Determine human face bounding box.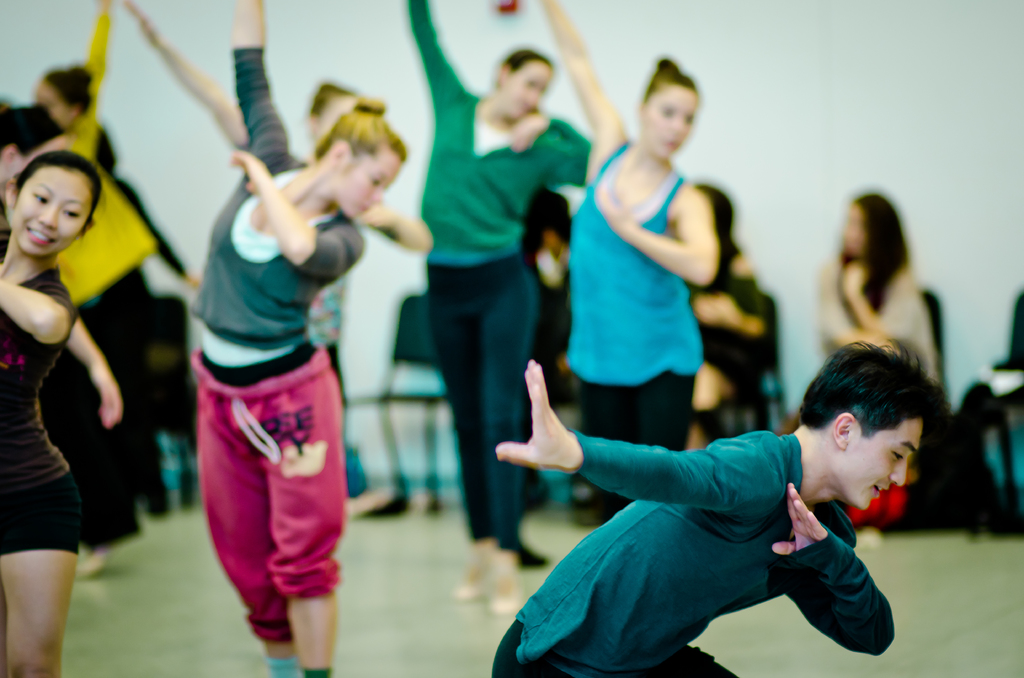
Determined: box=[36, 81, 70, 126].
